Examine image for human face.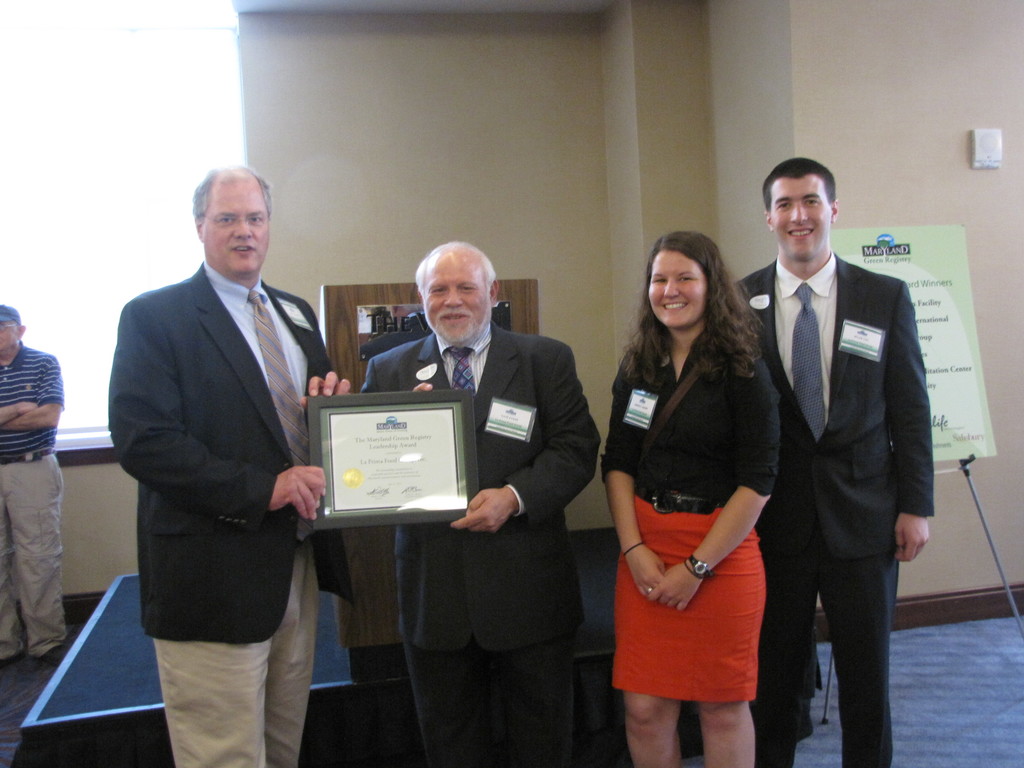
Examination result: <box>767,174,829,261</box>.
